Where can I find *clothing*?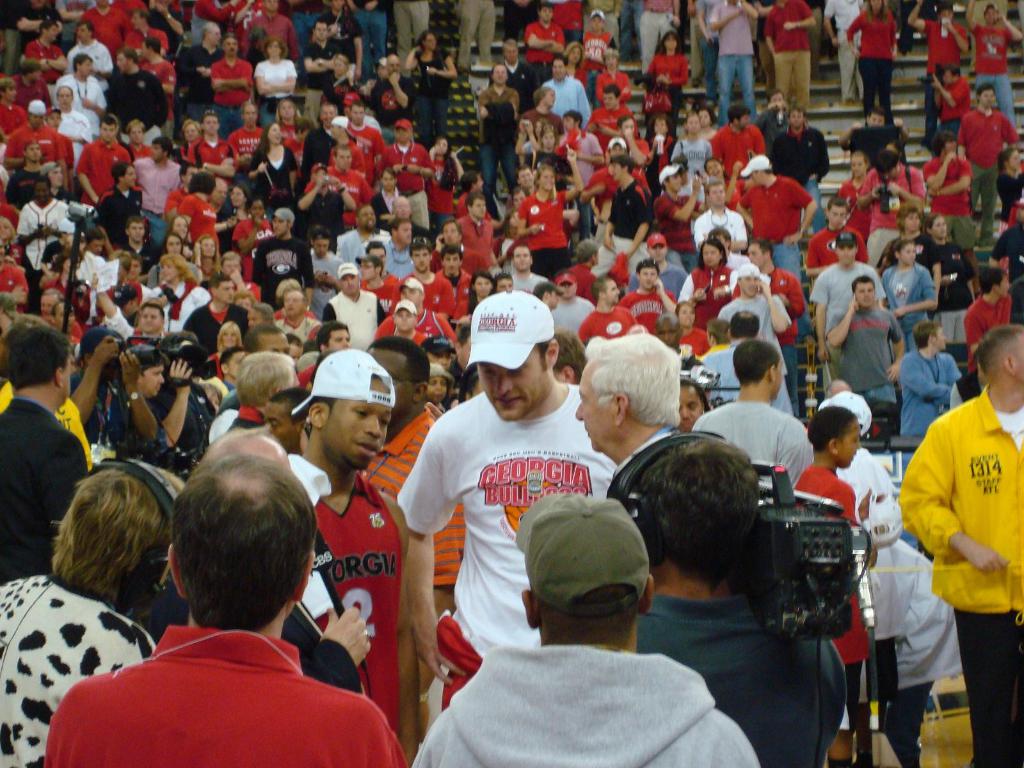
You can find it at x1=806 y1=228 x2=867 y2=269.
